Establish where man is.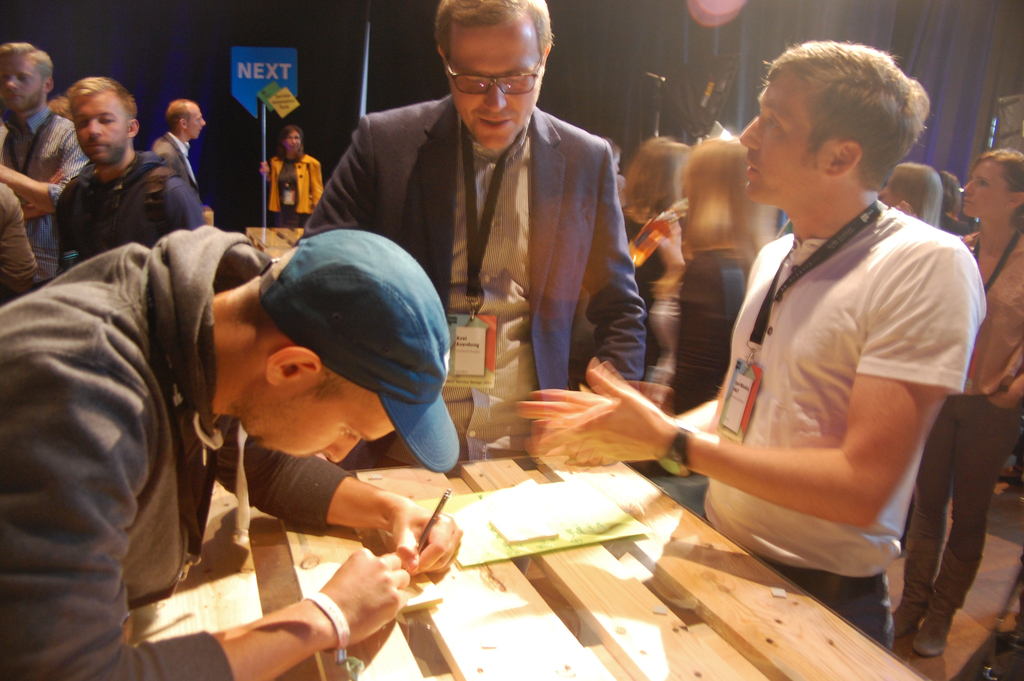
Established at l=52, t=72, r=204, b=273.
